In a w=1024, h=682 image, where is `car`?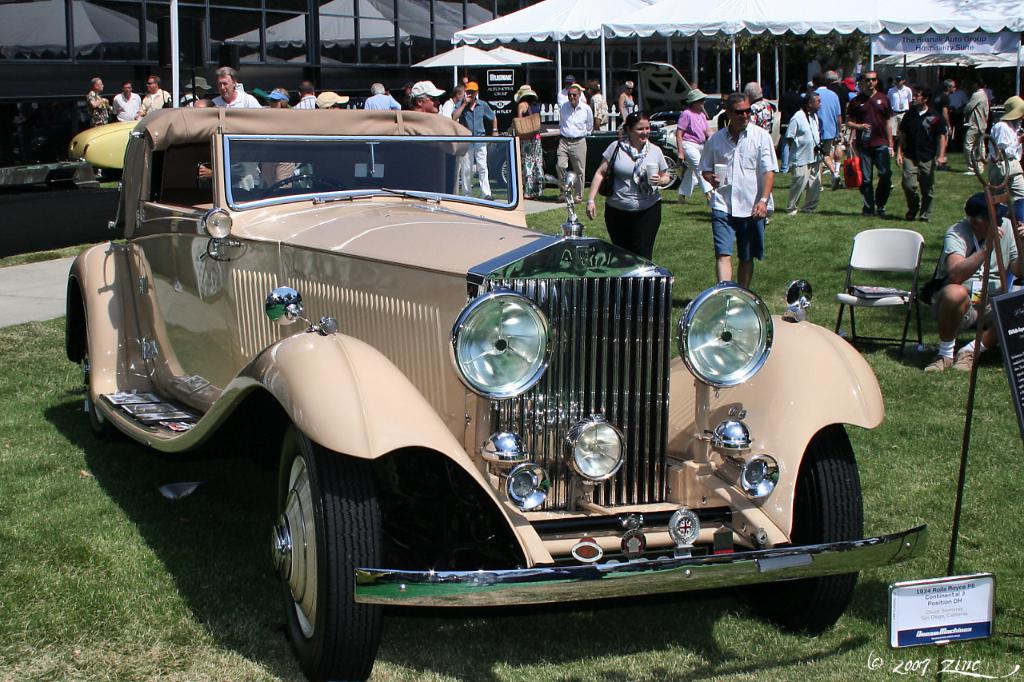
(486, 120, 686, 192).
